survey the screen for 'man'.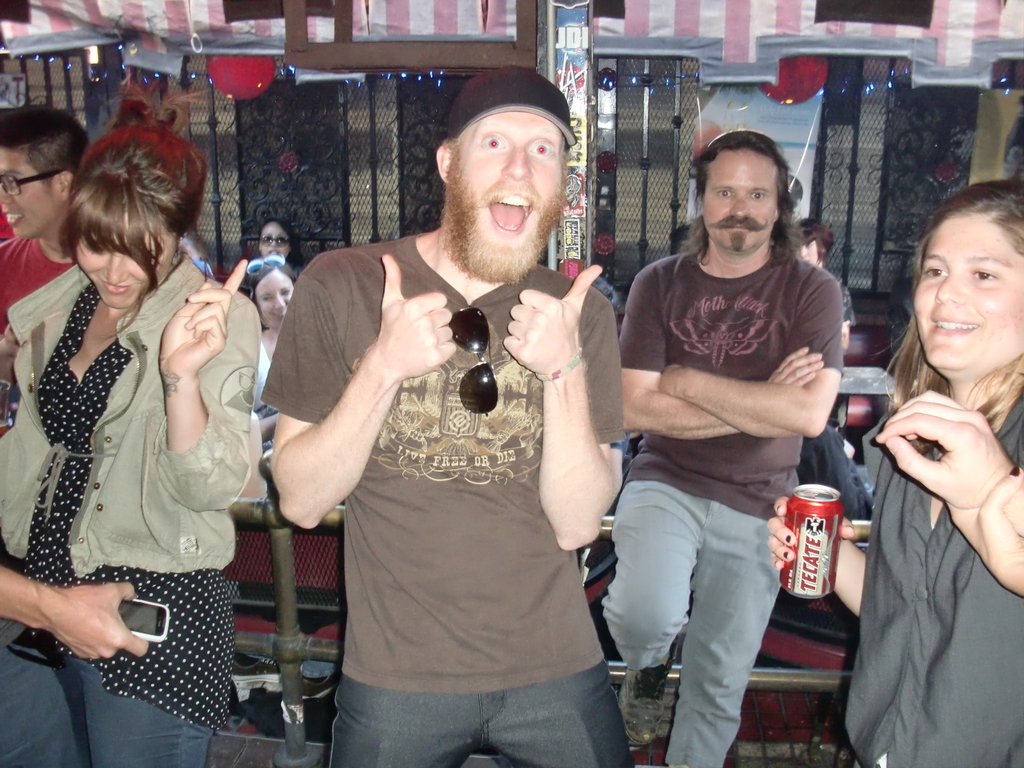
Survey found: 0 102 88 336.
